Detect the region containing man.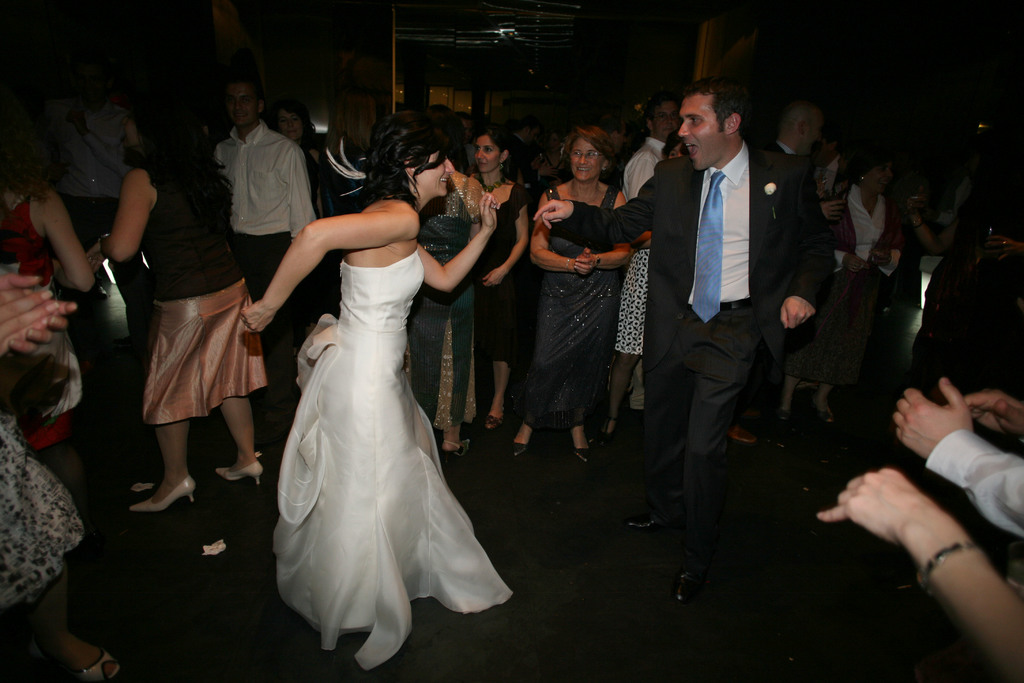
[x1=524, y1=73, x2=831, y2=605].
